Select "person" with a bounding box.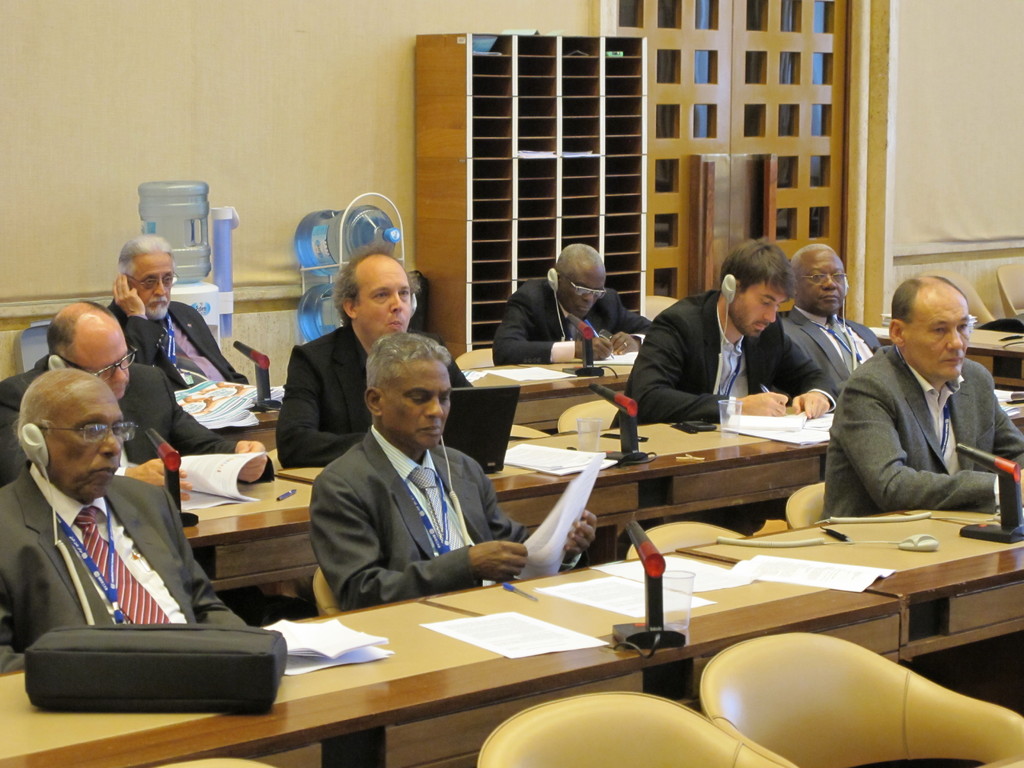
pyautogui.locateOnScreen(277, 248, 474, 476).
